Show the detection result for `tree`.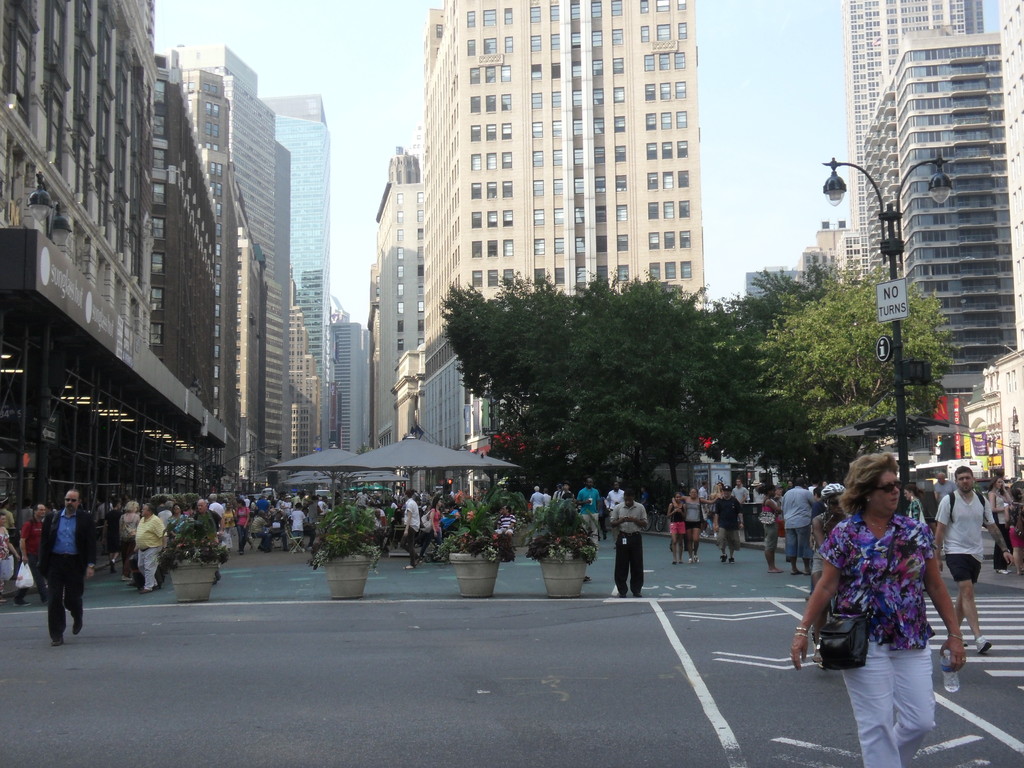
(436, 278, 740, 503).
